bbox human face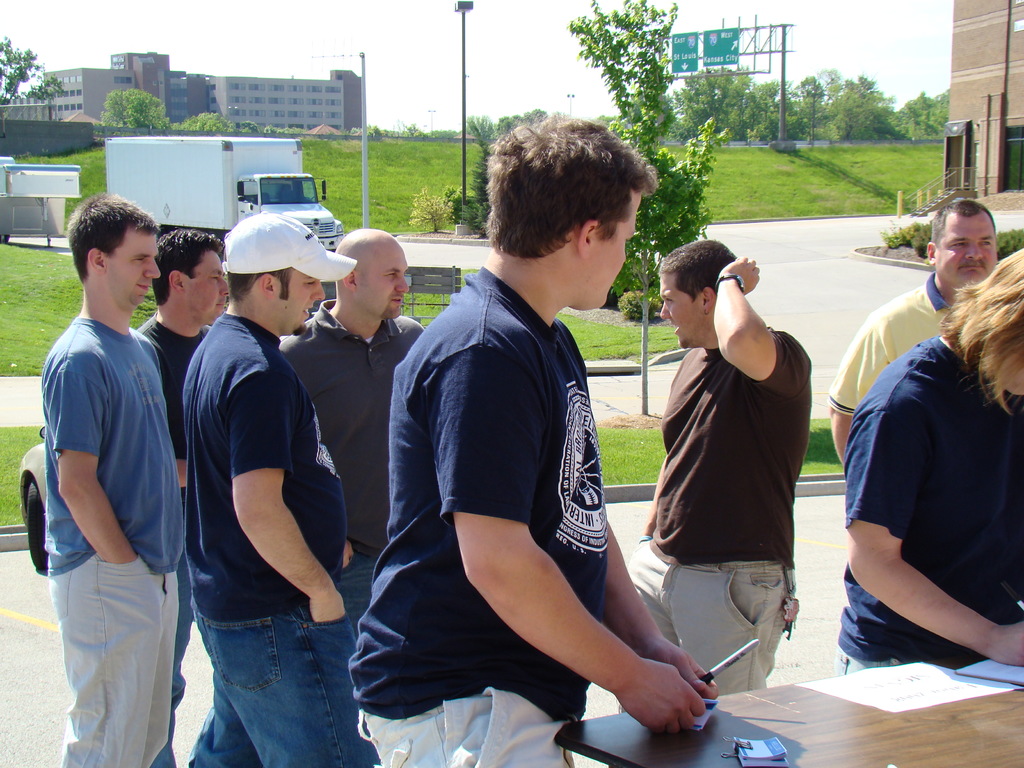
[x1=358, y1=245, x2=409, y2=318]
